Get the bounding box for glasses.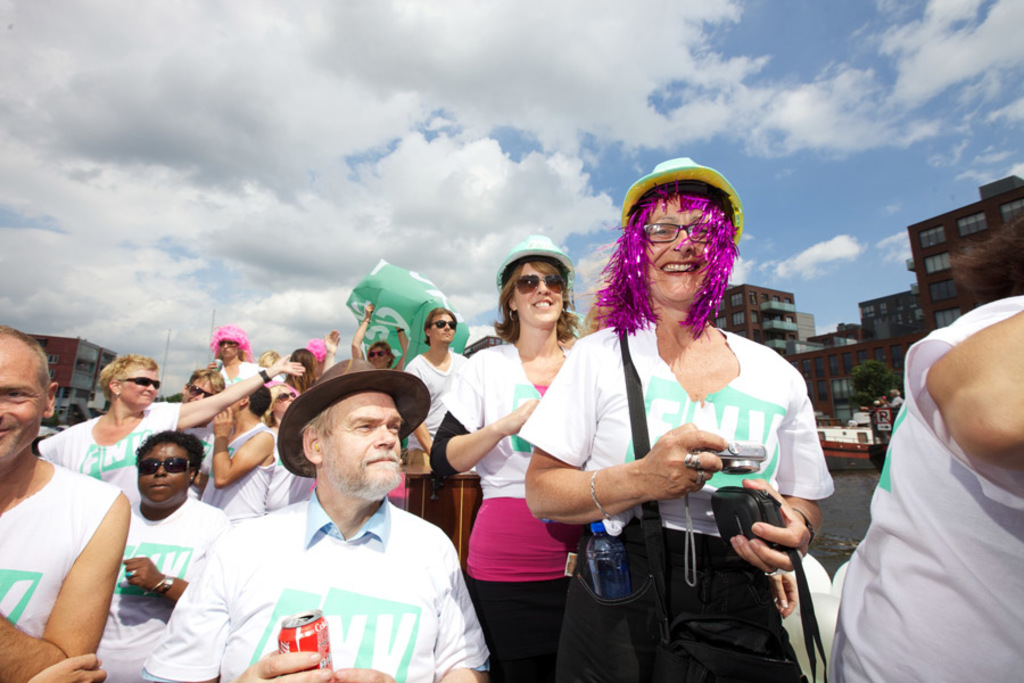
l=135, t=460, r=195, b=477.
